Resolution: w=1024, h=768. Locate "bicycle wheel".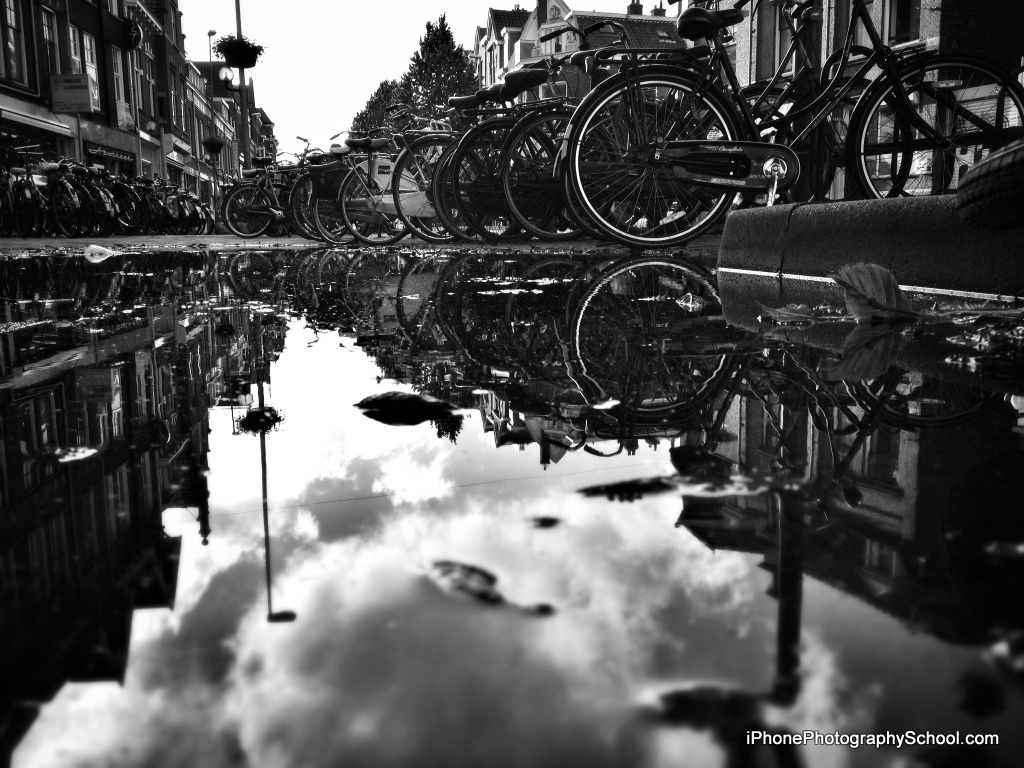
l=852, t=55, r=1023, b=209.
